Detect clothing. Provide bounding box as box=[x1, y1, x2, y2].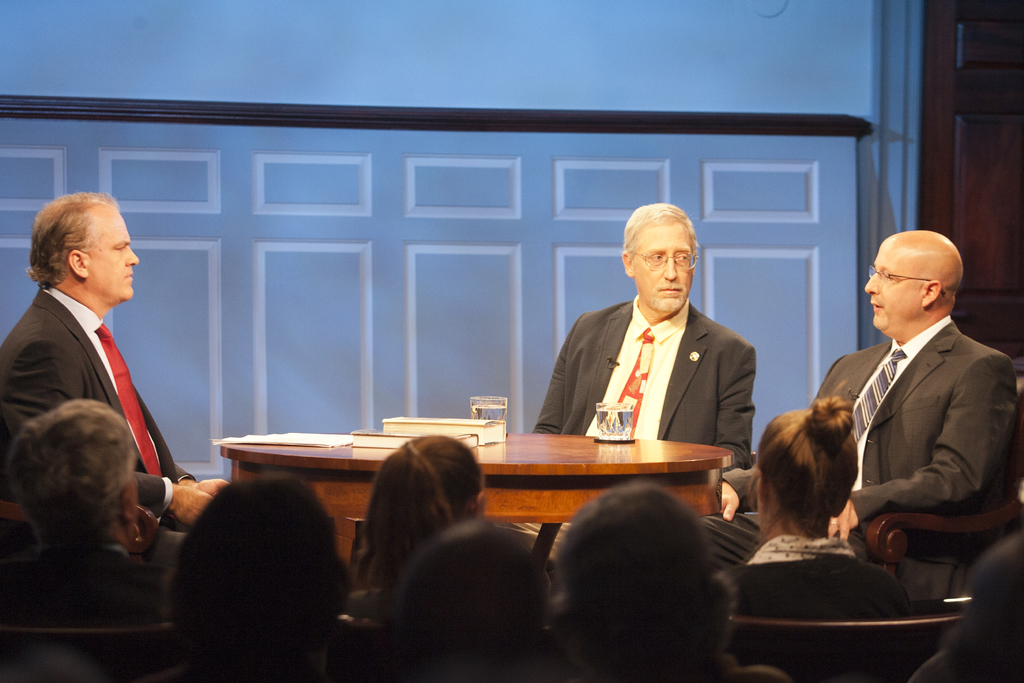
box=[727, 539, 920, 625].
